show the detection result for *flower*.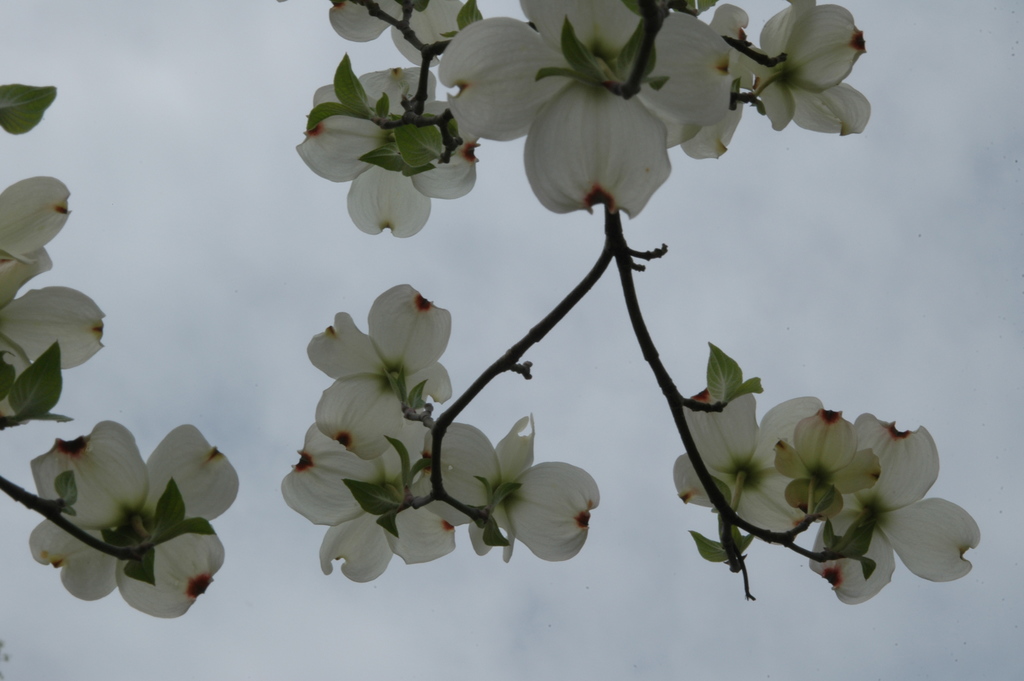
{"x1": 666, "y1": 382, "x2": 829, "y2": 545}.
